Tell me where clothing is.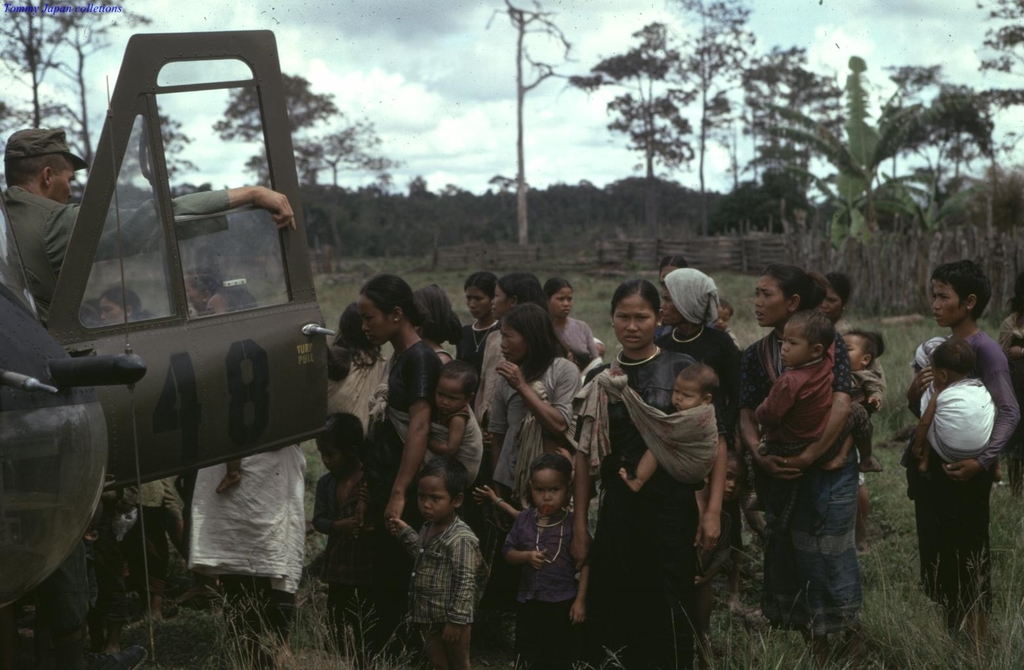
clothing is at select_region(395, 497, 496, 646).
